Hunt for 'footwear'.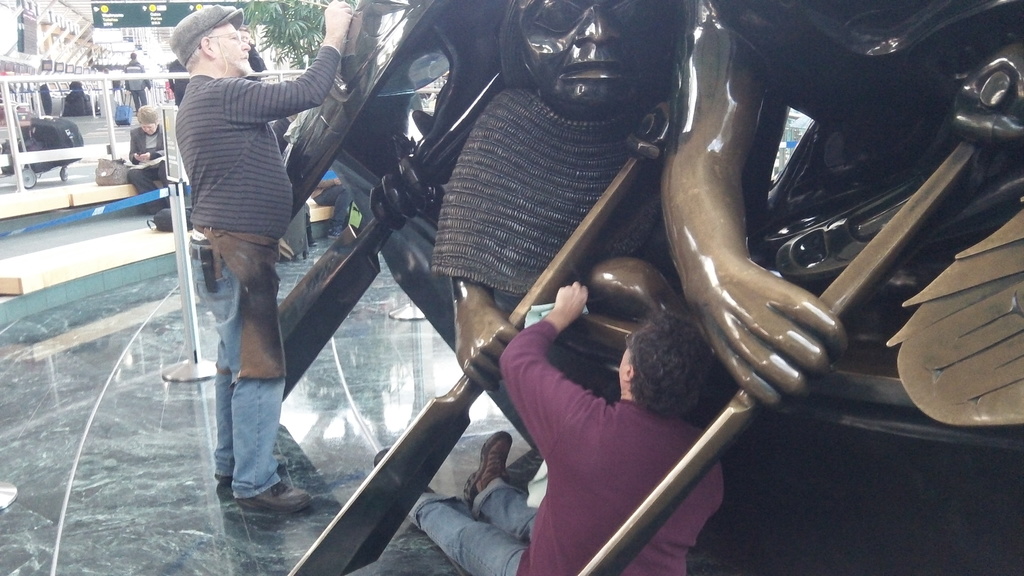
Hunted down at (left=373, top=448, right=435, bottom=493).
